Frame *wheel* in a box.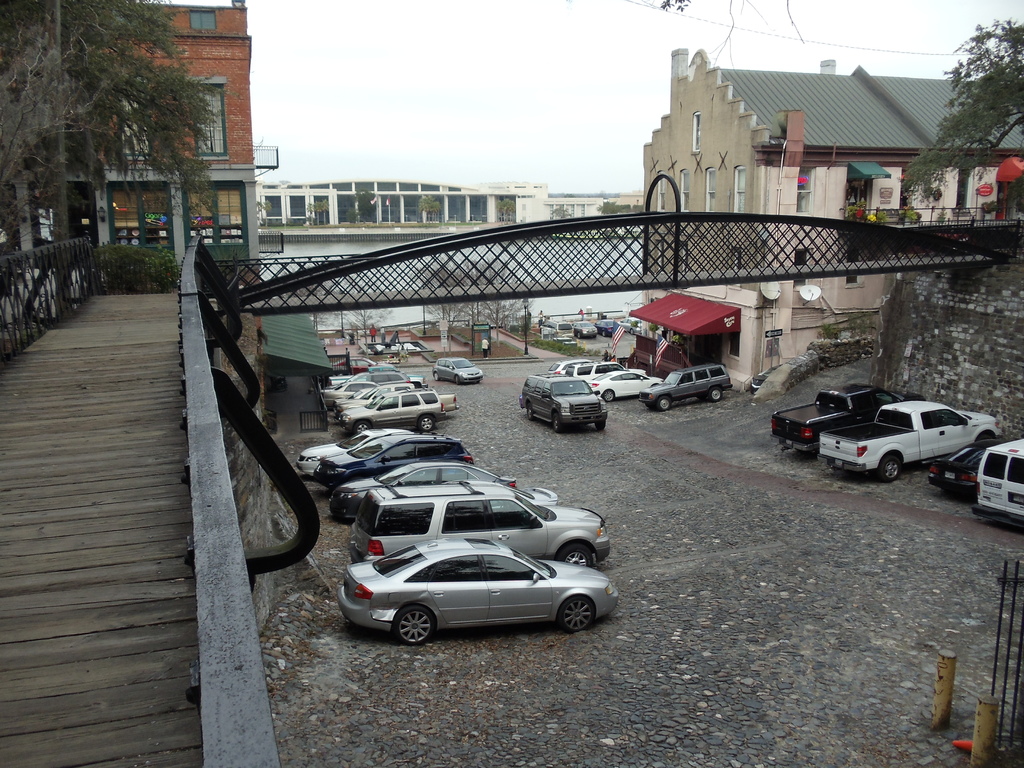
x1=454, y1=377, x2=459, y2=383.
